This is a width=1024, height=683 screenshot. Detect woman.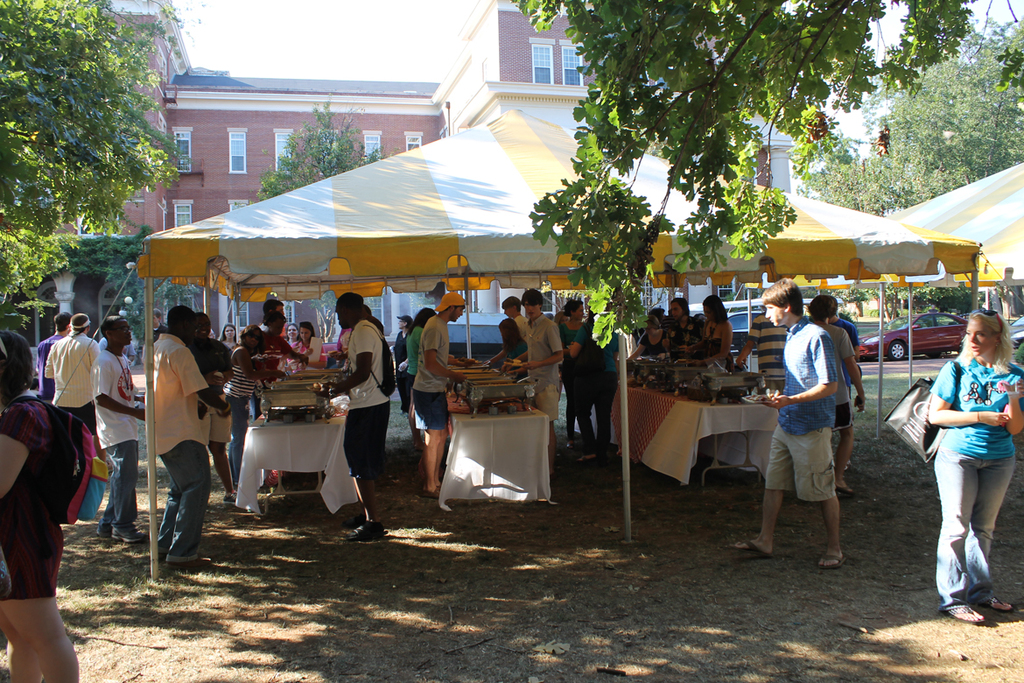
{"left": 288, "top": 320, "right": 326, "bottom": 371}.
